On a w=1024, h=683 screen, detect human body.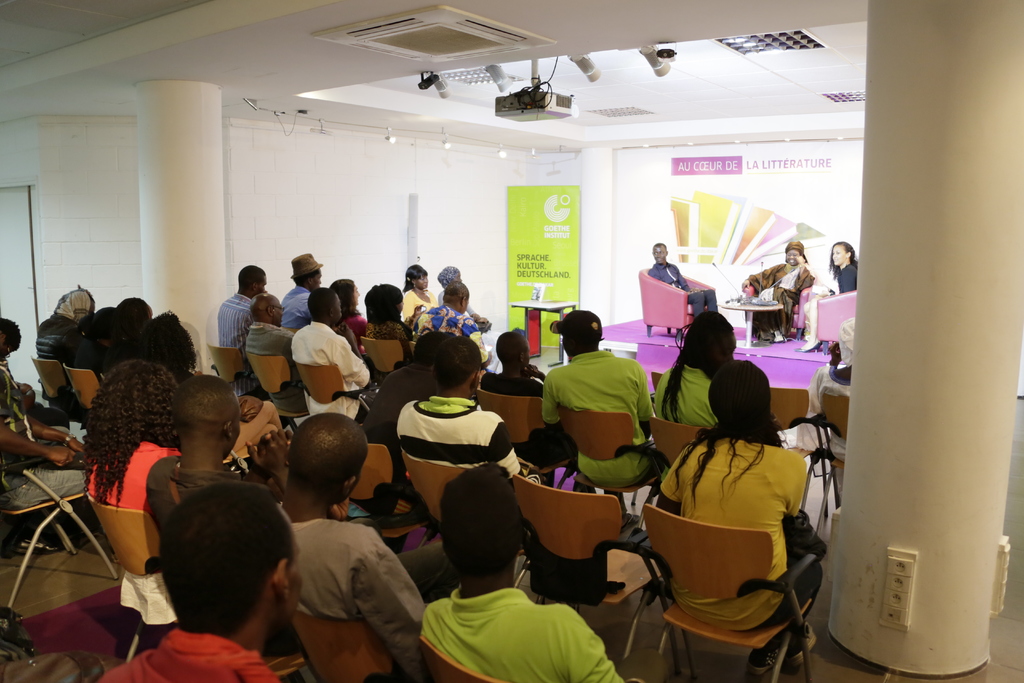
<bbox>437, 272, 500, 338</bbox>.
